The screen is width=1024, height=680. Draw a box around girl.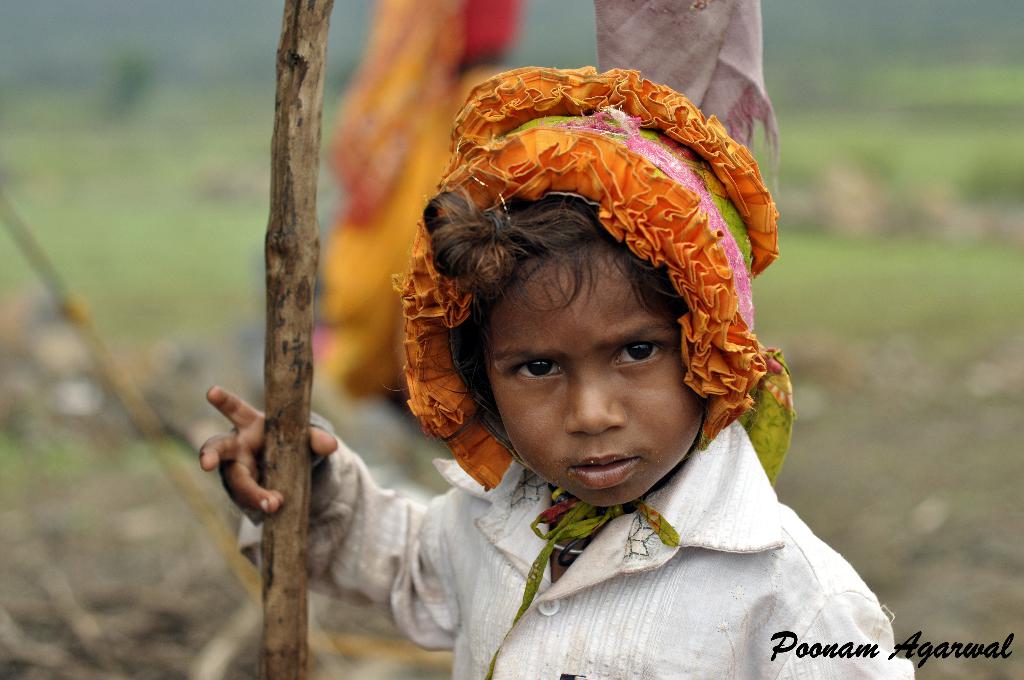
(203,61,912,679).
